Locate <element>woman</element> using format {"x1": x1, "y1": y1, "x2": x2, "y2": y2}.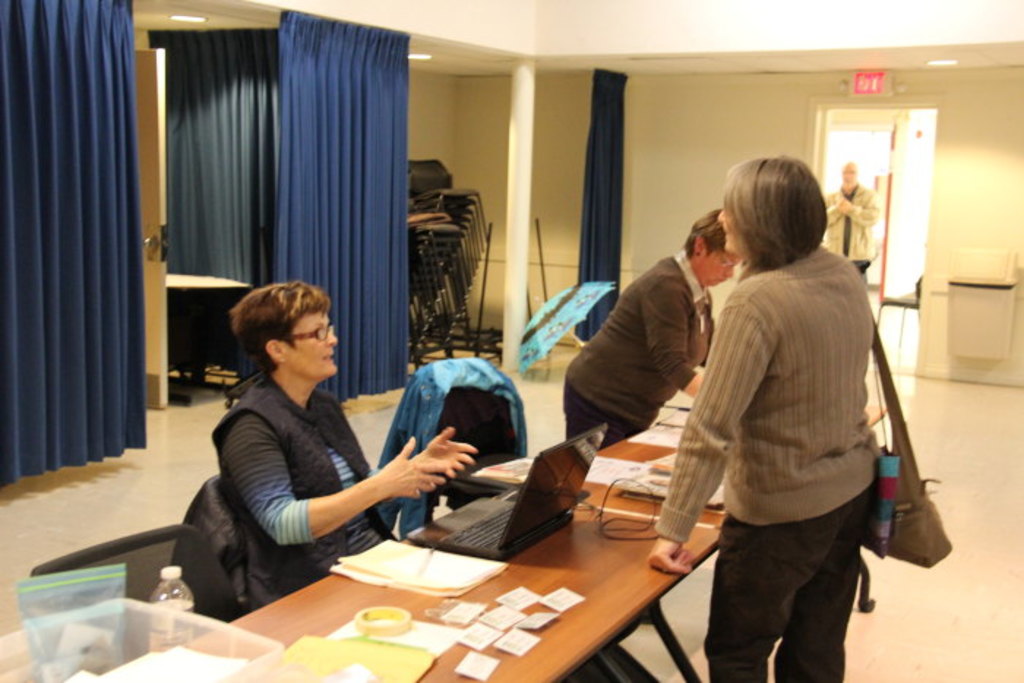
{"x1": 560, "y1": 208, "x2": 745, "y2": 458}.
